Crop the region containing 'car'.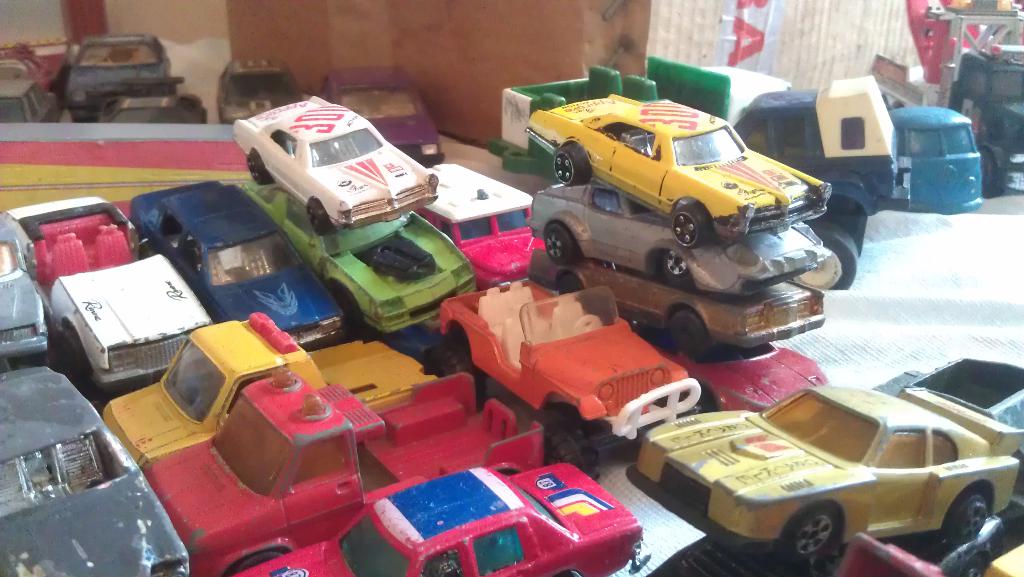
Crop region: {"x1": 229, "y1": 94, "x2": 436, "y2": 234}.
